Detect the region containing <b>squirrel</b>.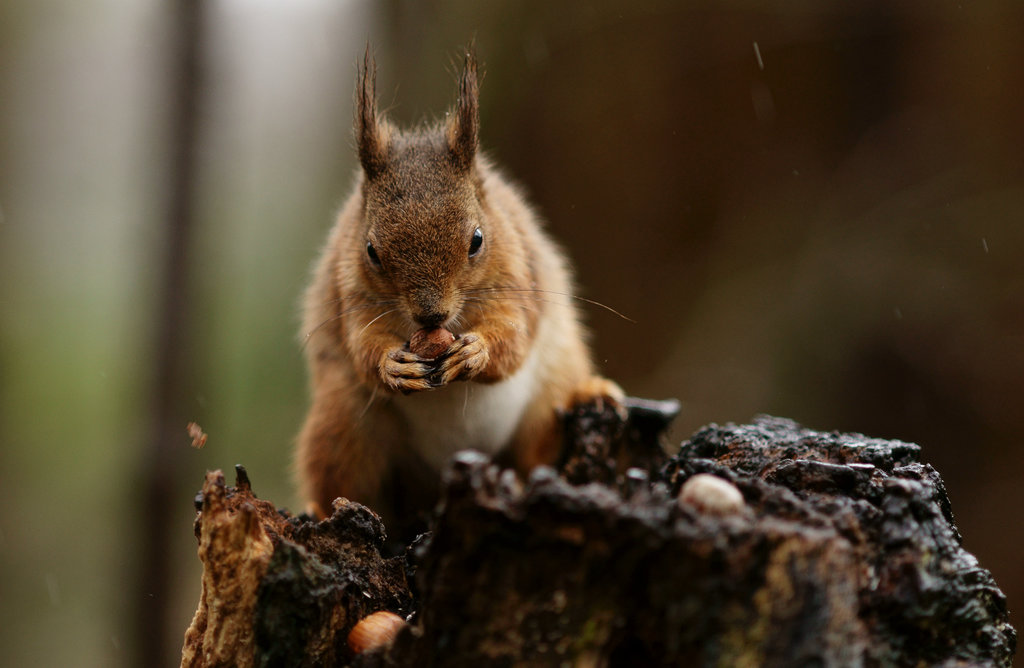
bbox=(289, 37, 634, 521).
